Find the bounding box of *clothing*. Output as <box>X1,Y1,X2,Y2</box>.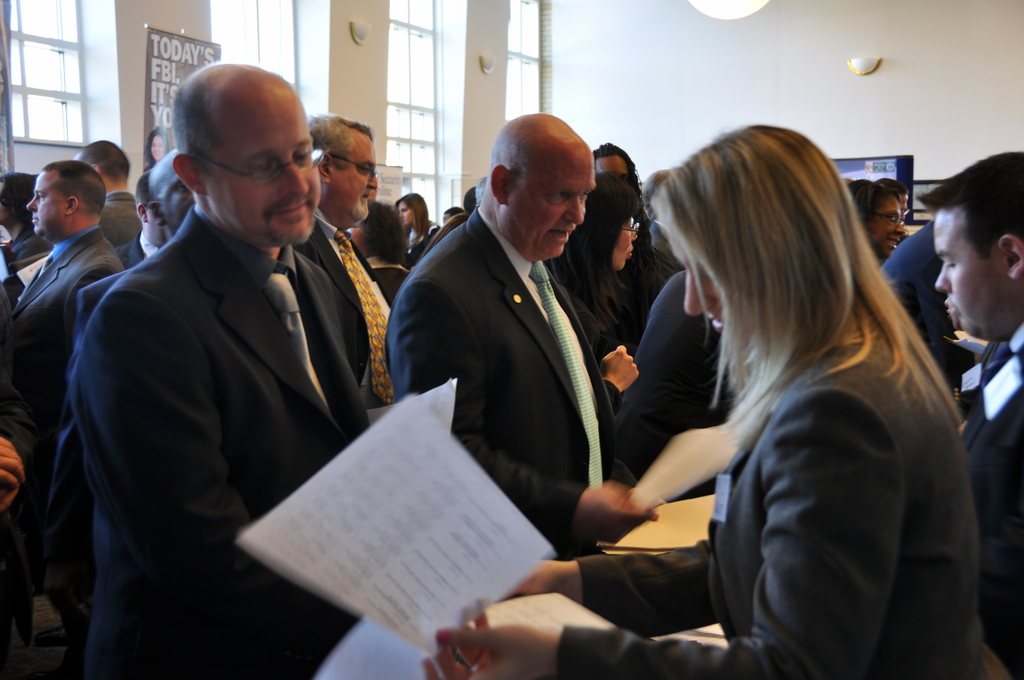
<box>102,193,154,246</box>.
